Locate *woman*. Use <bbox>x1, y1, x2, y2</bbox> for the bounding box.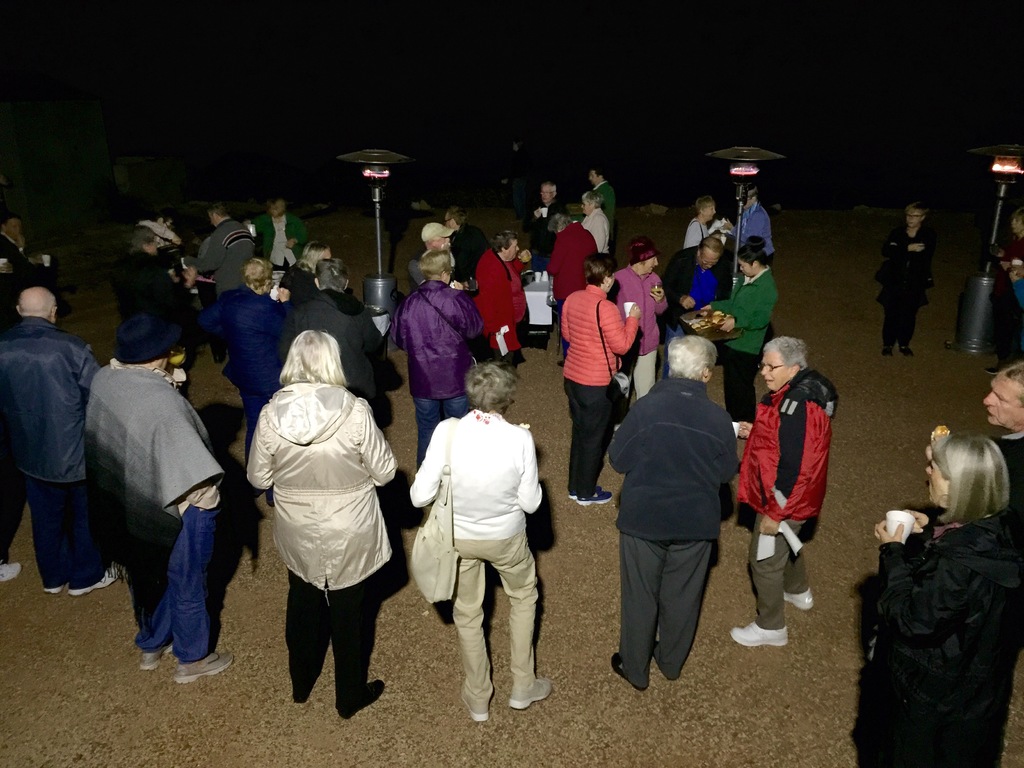
<bbox>408, 362, 556, 722</bbox>.
